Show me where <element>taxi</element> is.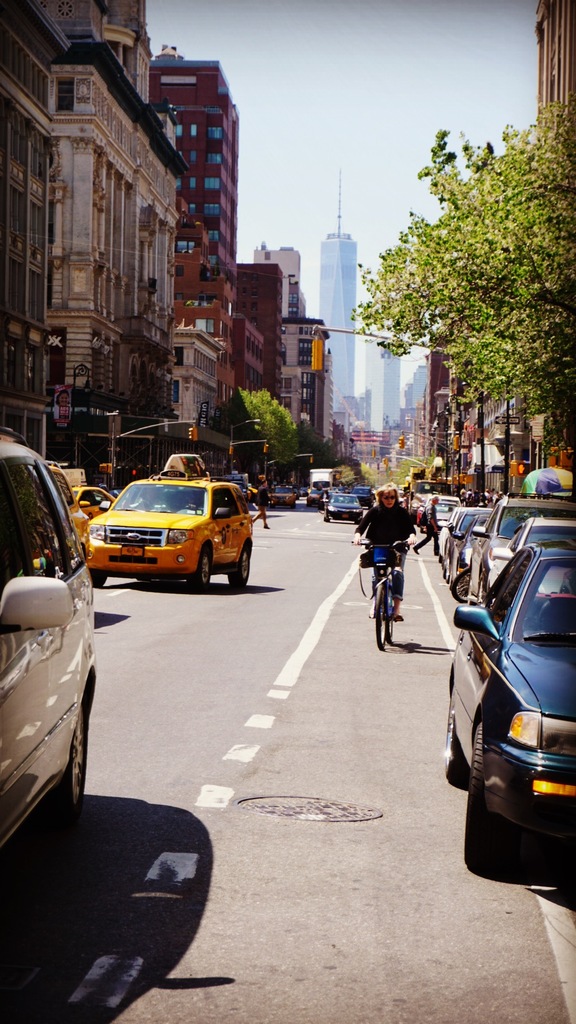
<element>taxi</element> is at box=[265, 482, 298, 506].
